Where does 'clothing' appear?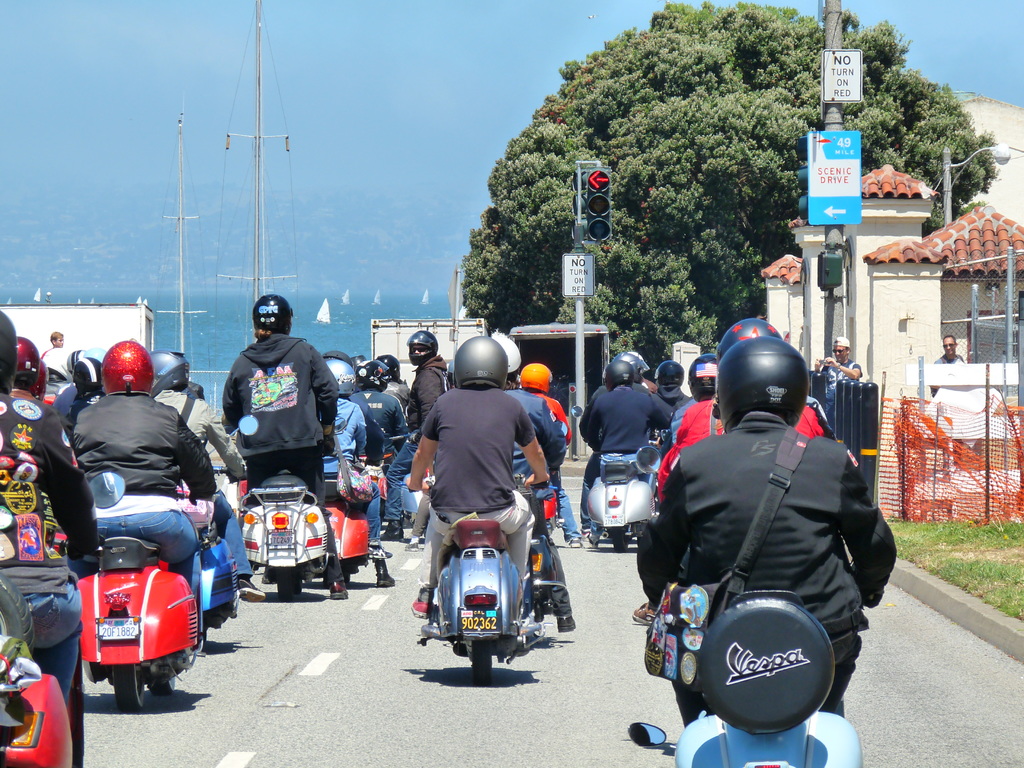
Appears at Rect(499, 387, 565, 637).
